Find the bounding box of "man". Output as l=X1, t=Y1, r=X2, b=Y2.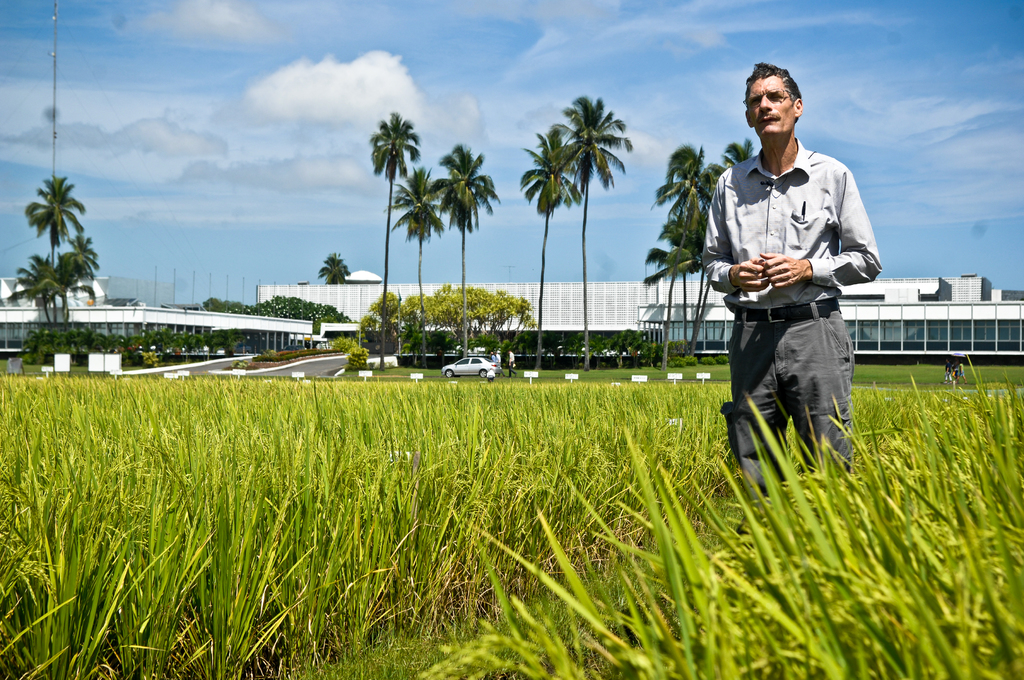
l=714, t=82, r=884, b=497.
